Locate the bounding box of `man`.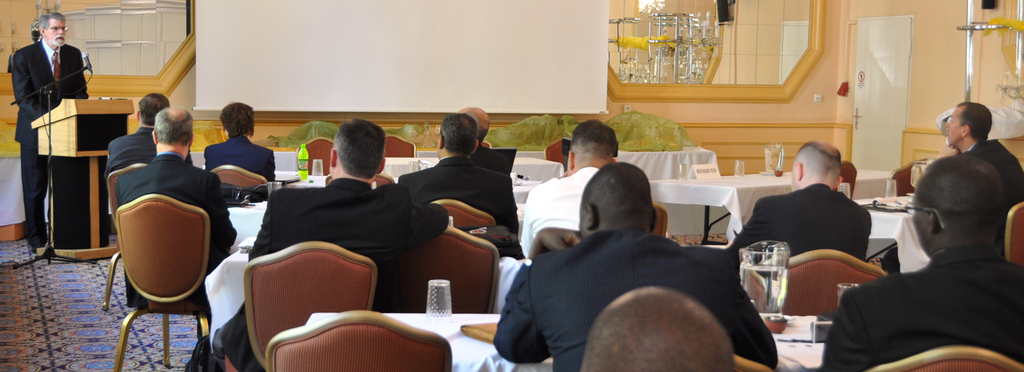
Bounding box: (x1=580, y1=280, x2=740, y2=371).
